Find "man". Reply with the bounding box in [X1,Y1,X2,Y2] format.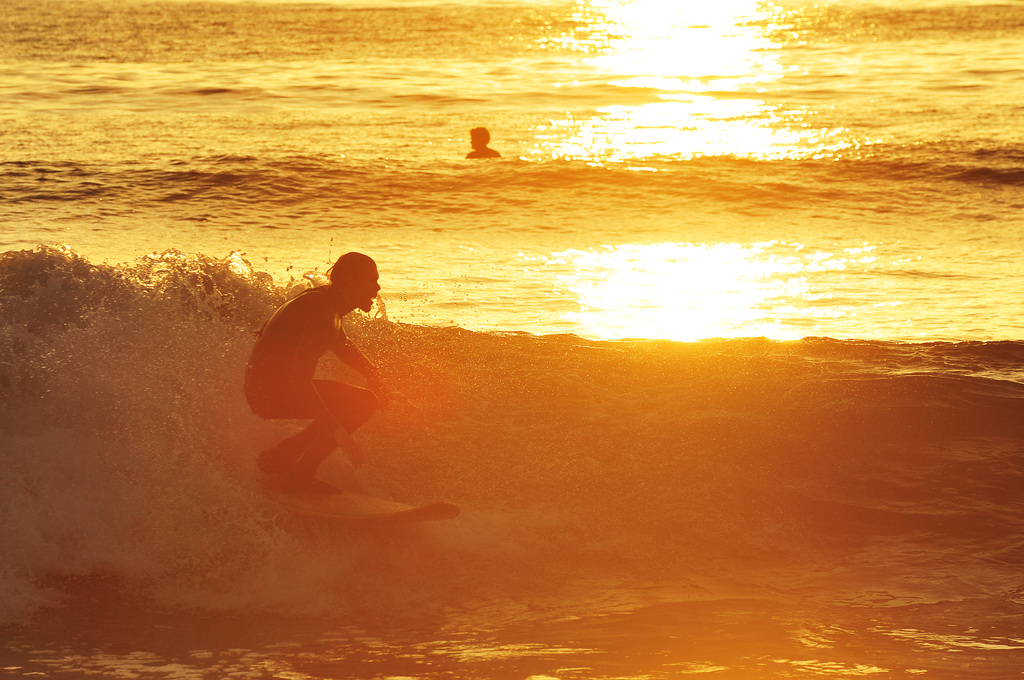
[239,238,403,483].
